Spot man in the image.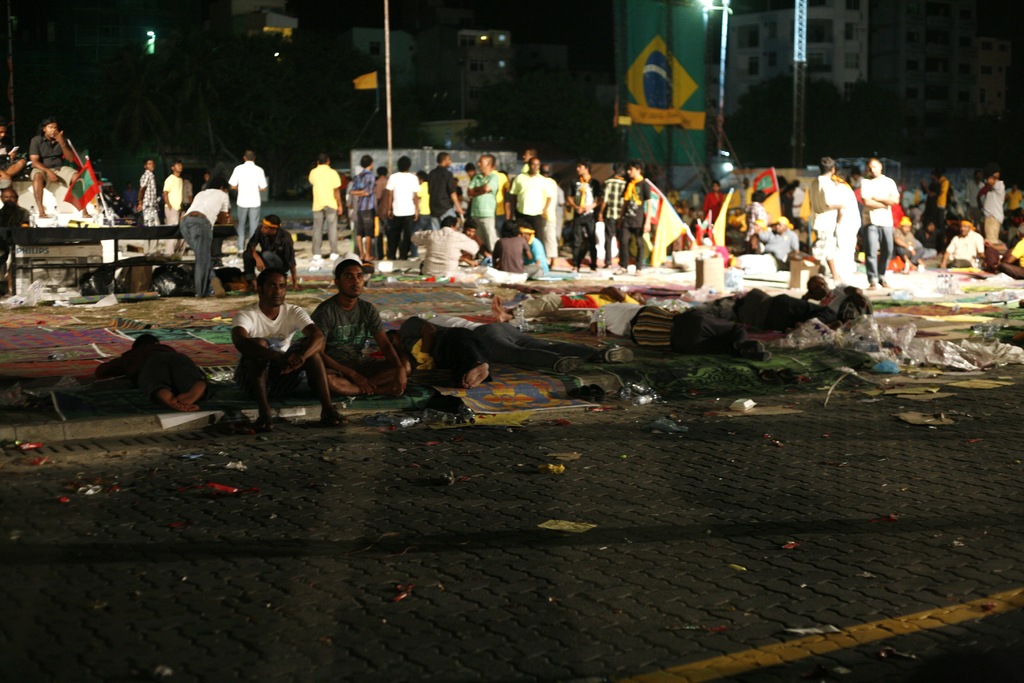
man found at Rect(133, 154, 158, 234).
